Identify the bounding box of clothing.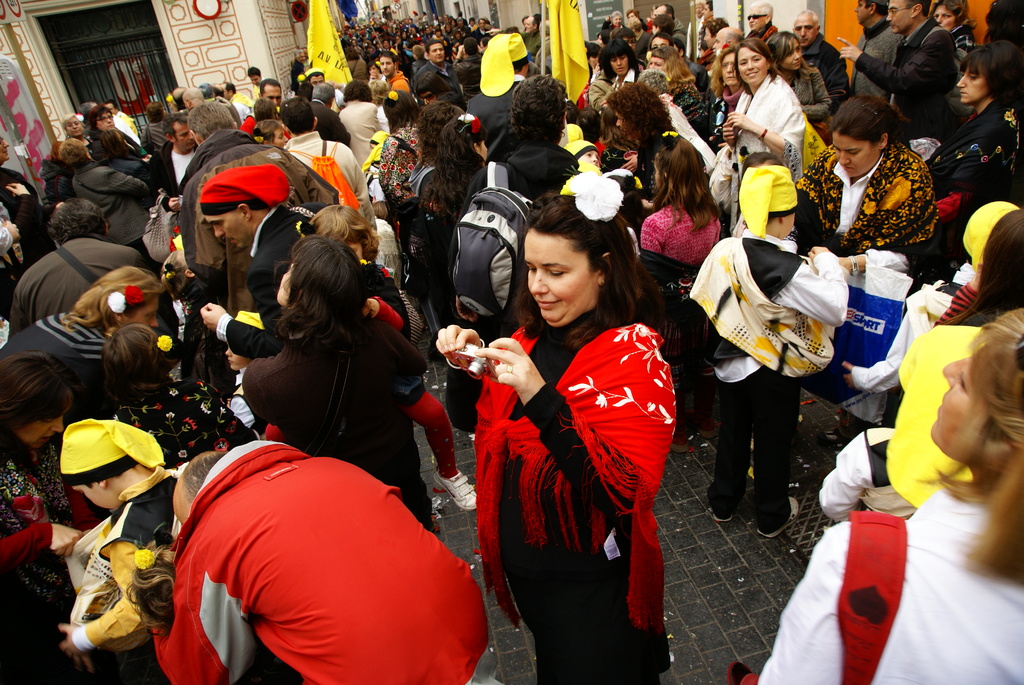
box(754, 484, 1023, 684).
